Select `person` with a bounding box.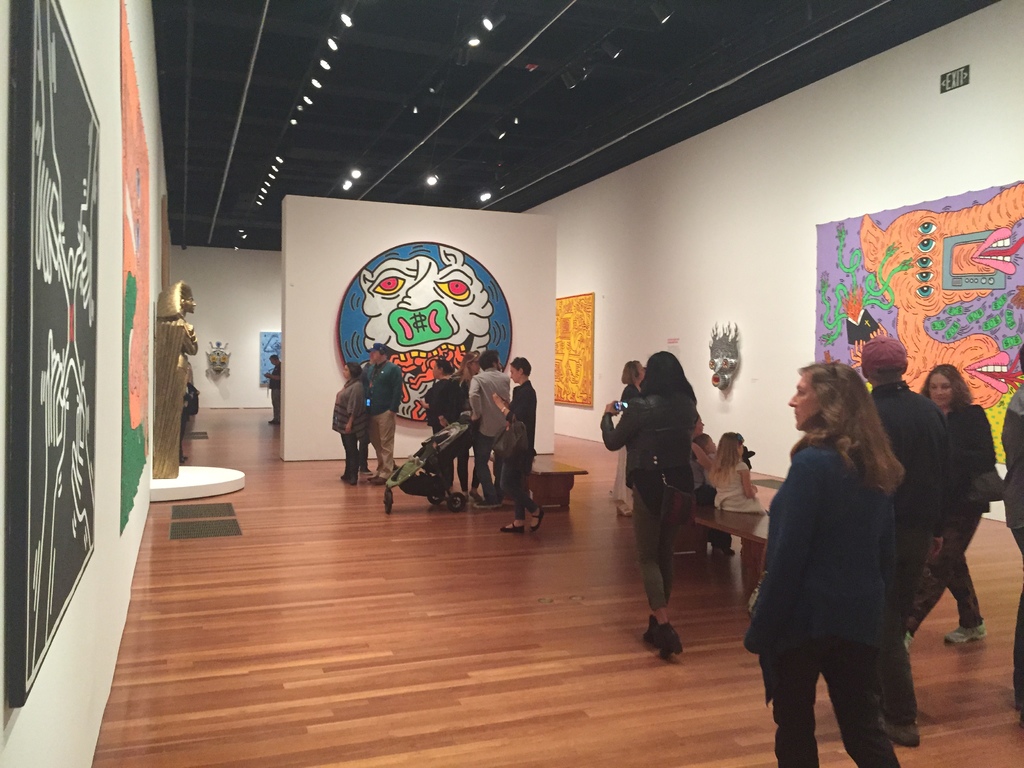
<bbox>180, 384, 200, 461</bbox>.
